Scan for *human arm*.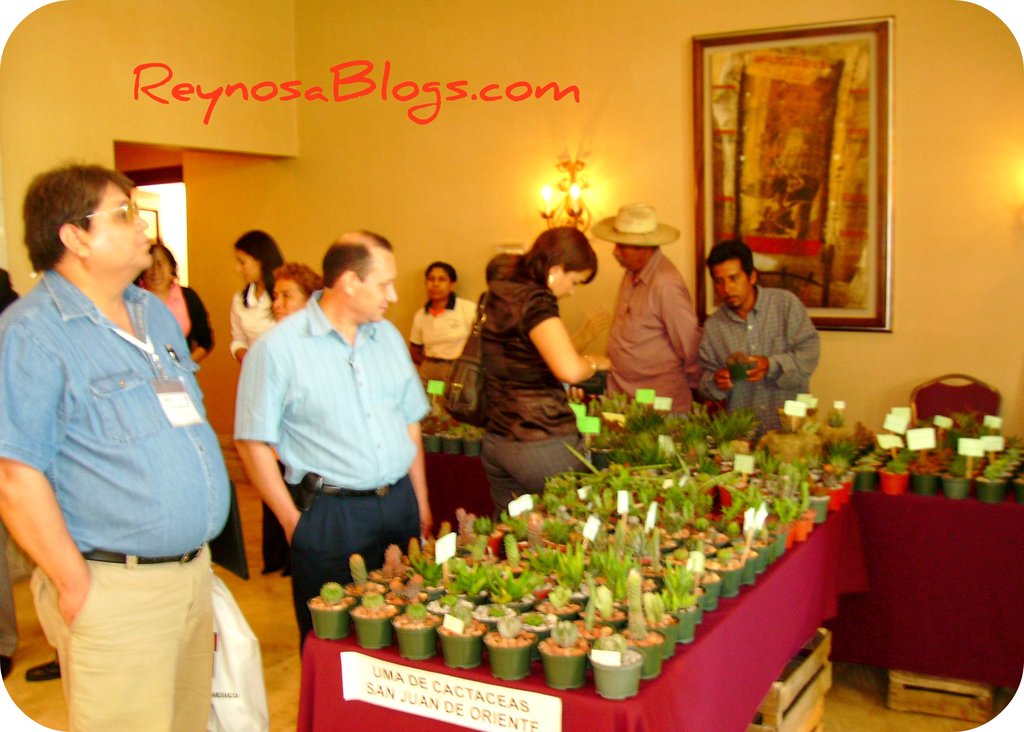
Scan result: (527,309,602,402).
